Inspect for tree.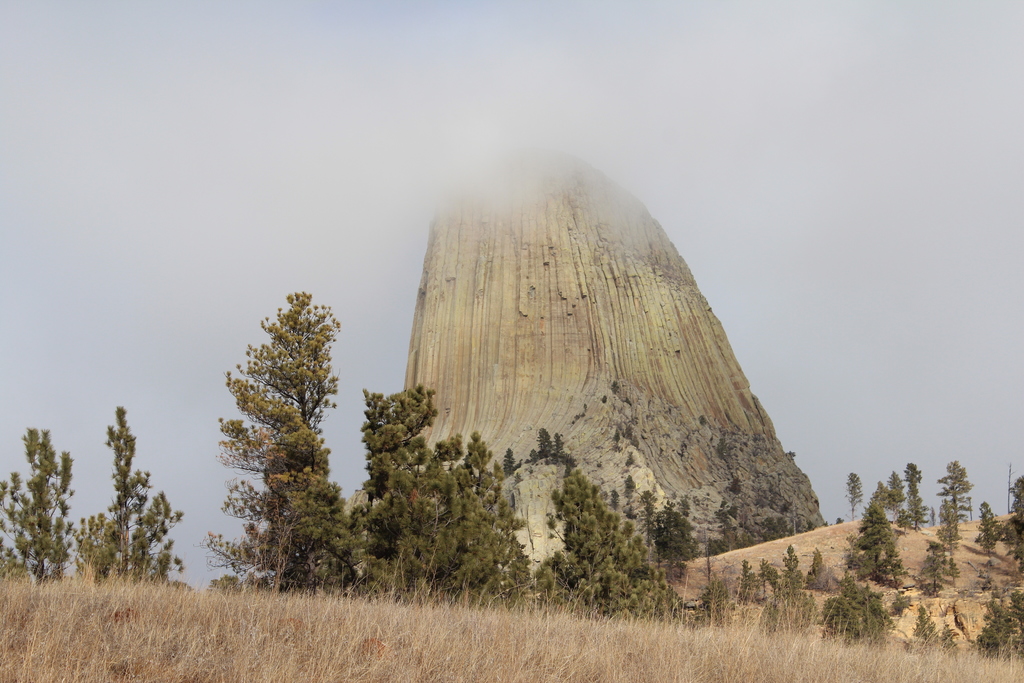
Inspection: (left=925, top=509, right=936, bottom=529).
